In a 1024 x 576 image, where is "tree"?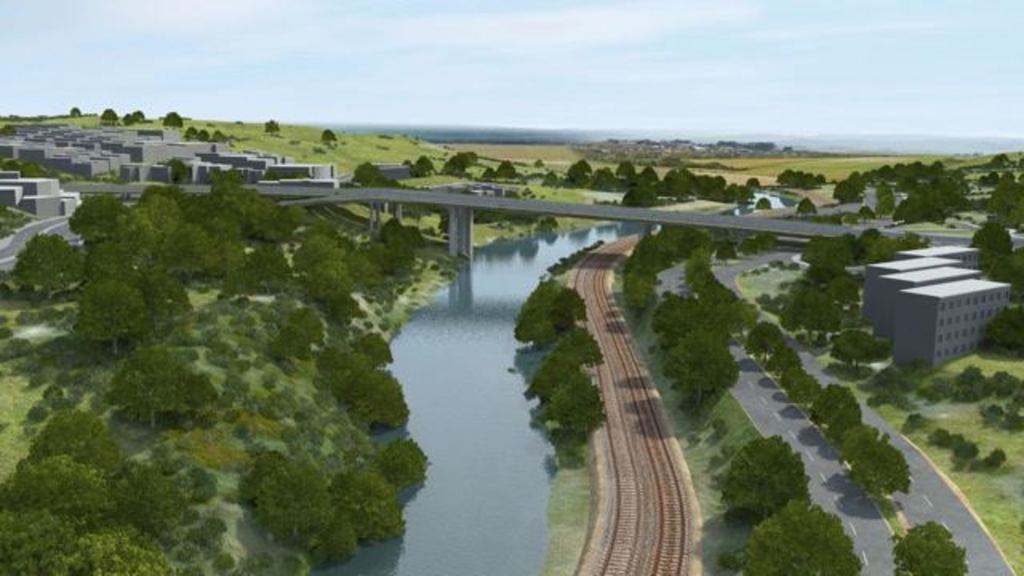
x1=794 y1=197 x2=819 y2=219.
